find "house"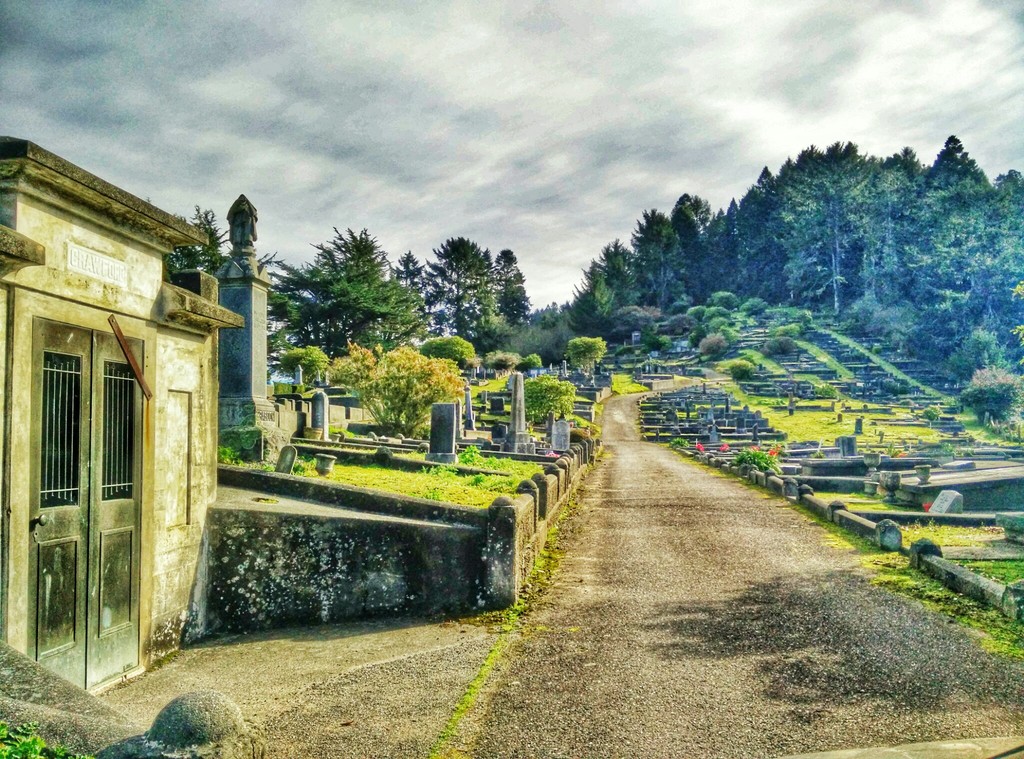
box(0, 131, 241, 701)
